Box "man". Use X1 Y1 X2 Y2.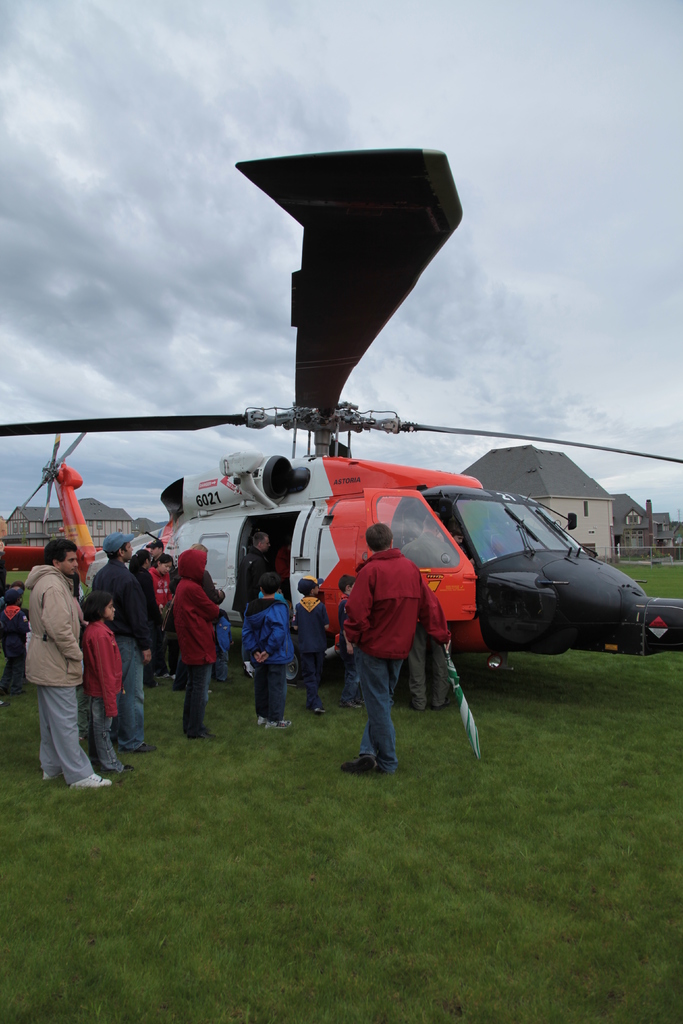
229 529 278 620.
